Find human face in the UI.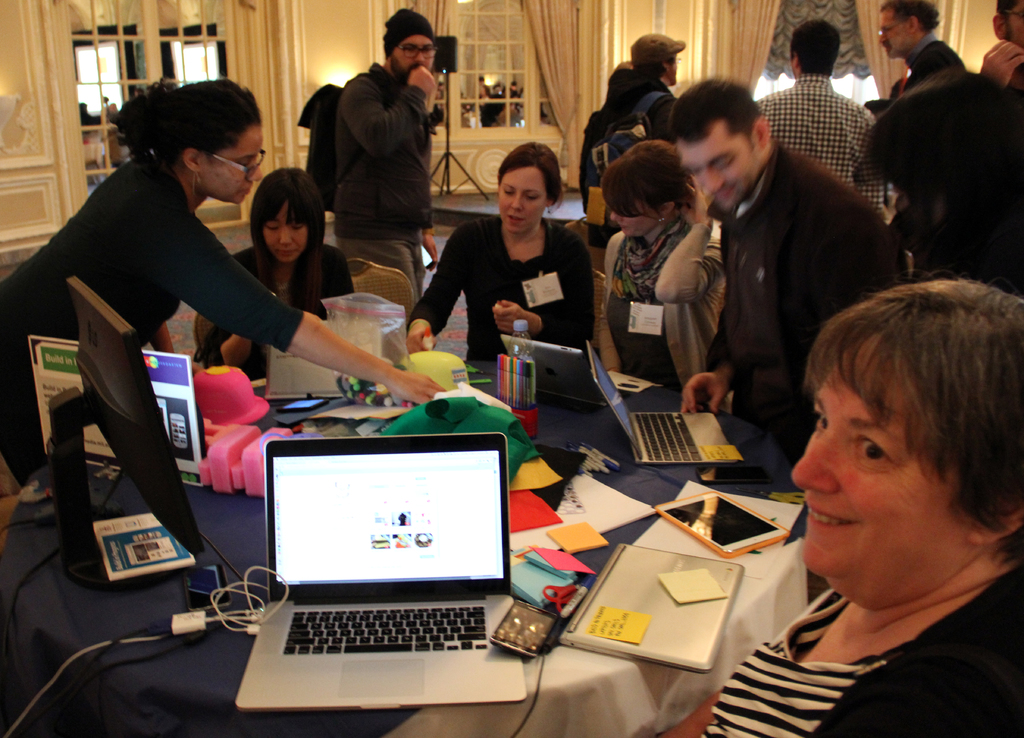
UI element at select_region(263, 205, 311, 256).
